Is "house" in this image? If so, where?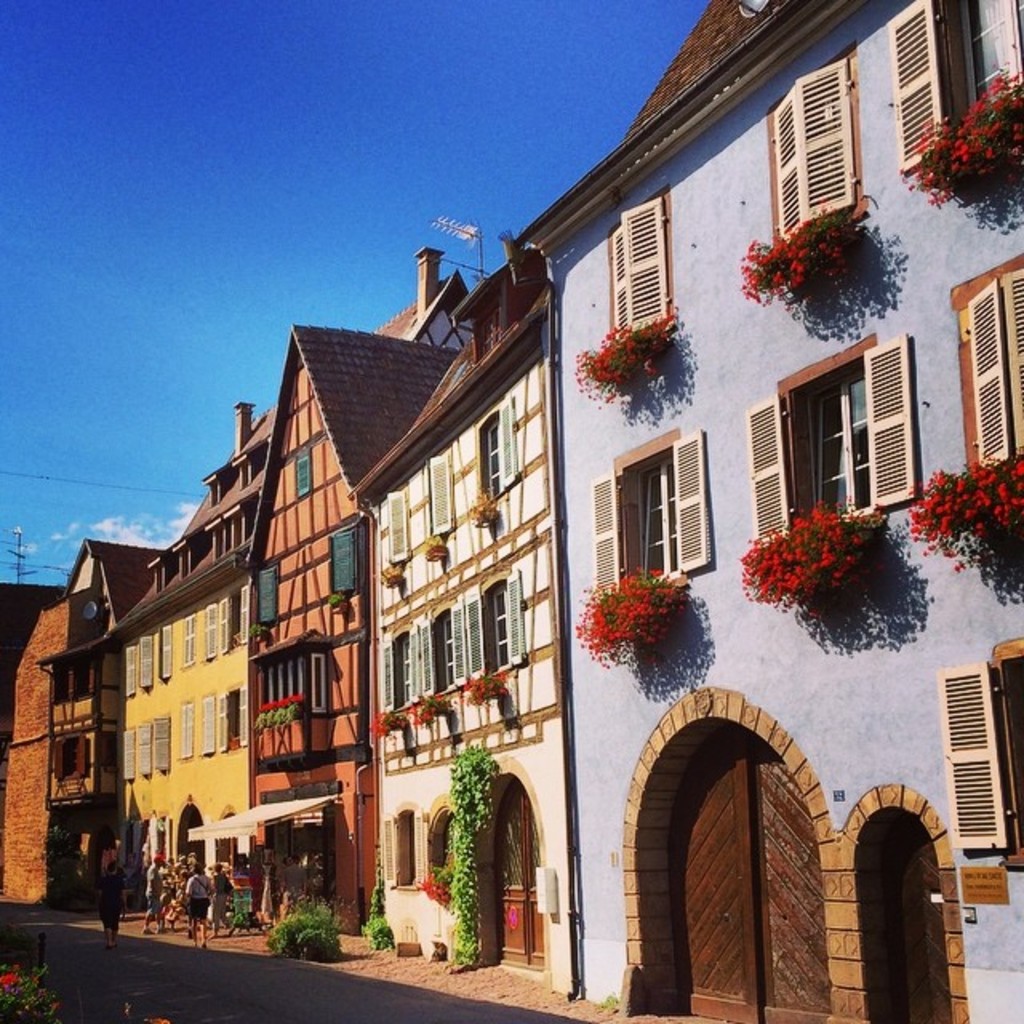
Yes, at l=565, t=0, r=1022, b=1021.
